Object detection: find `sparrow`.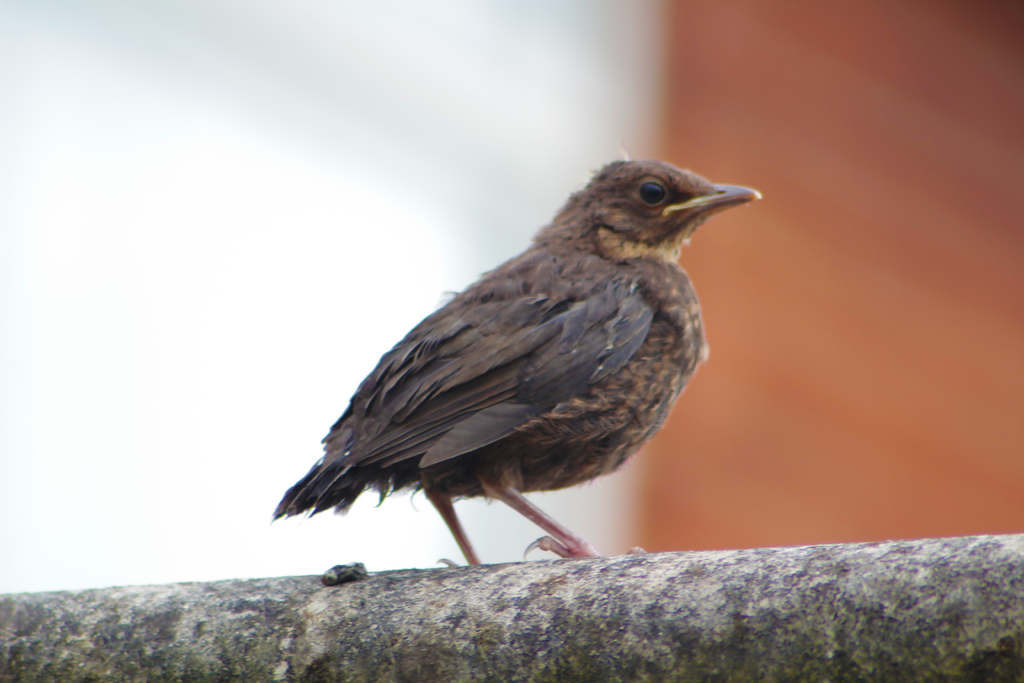
276,155,767,558.
